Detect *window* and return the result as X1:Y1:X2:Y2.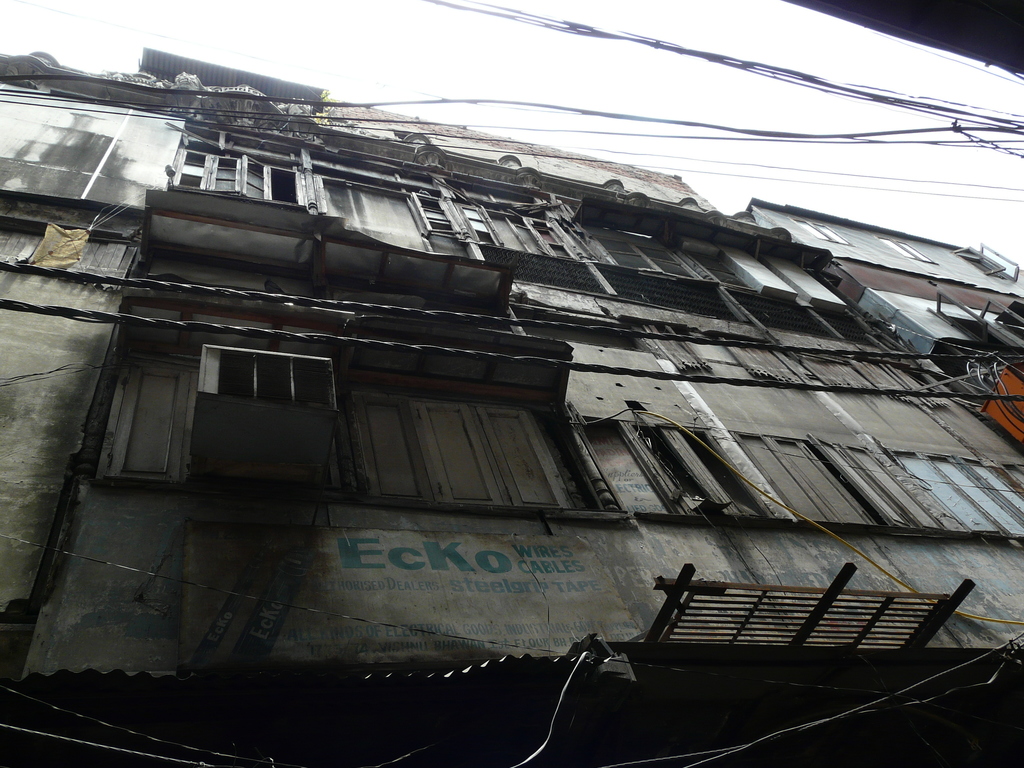
180:153:308:204.
